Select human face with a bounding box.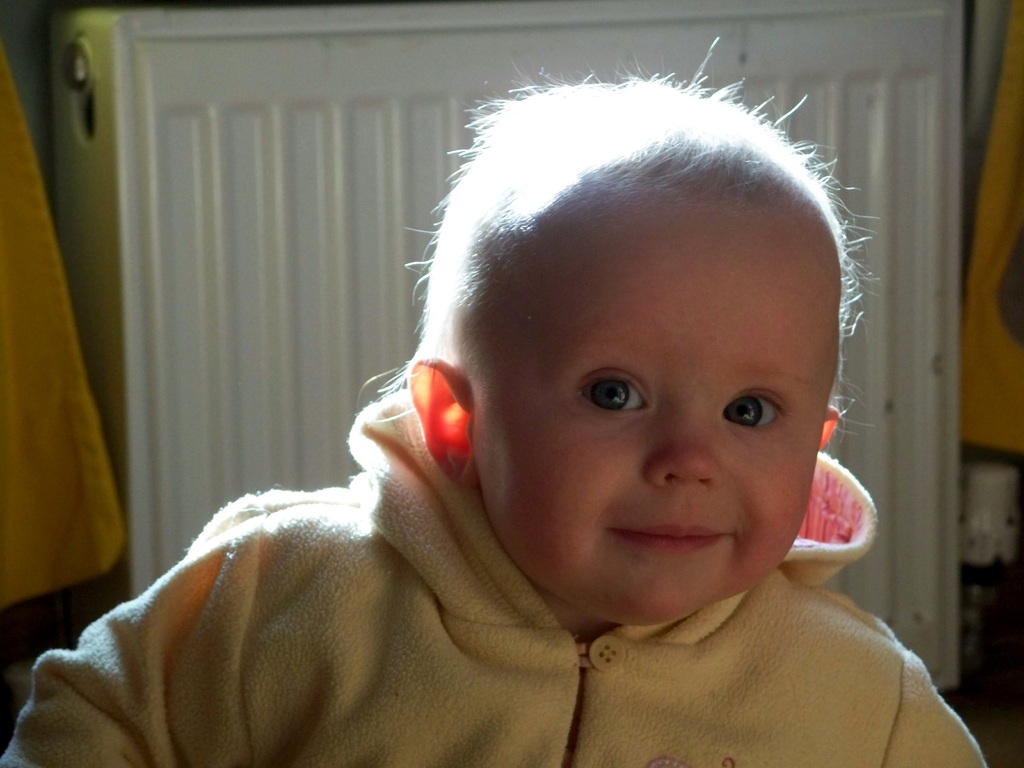
box=[474, 214, 831, 627].
